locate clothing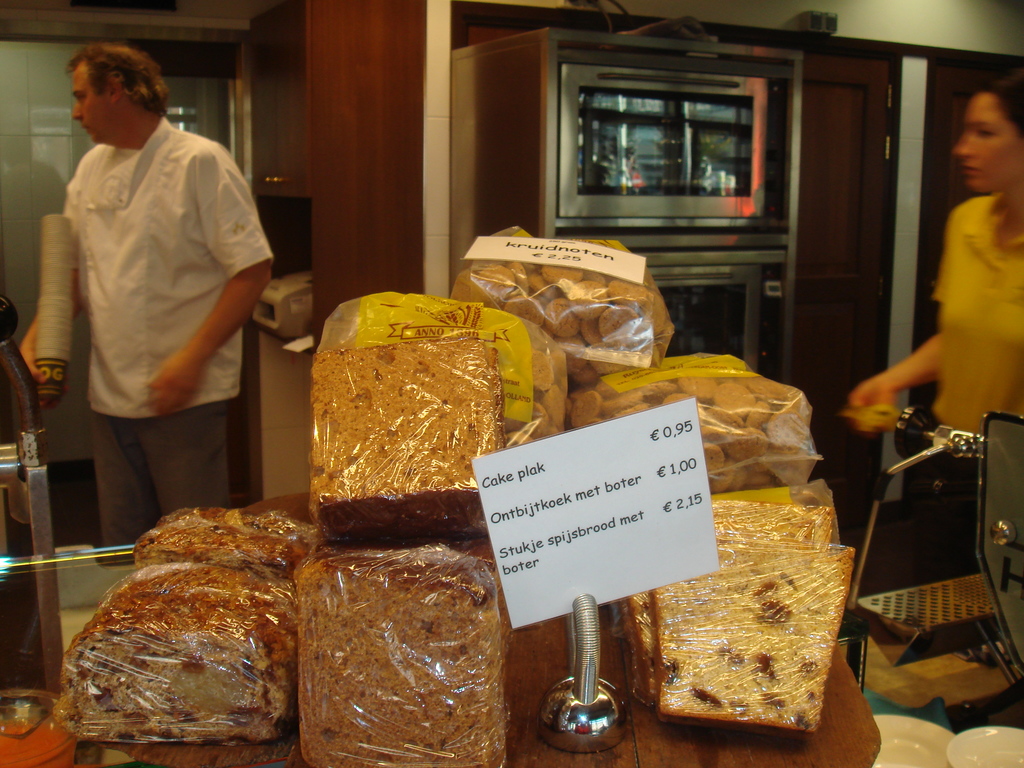
{"x1": 922, "y1": 189, "x2": 1023, "y2": 422}
